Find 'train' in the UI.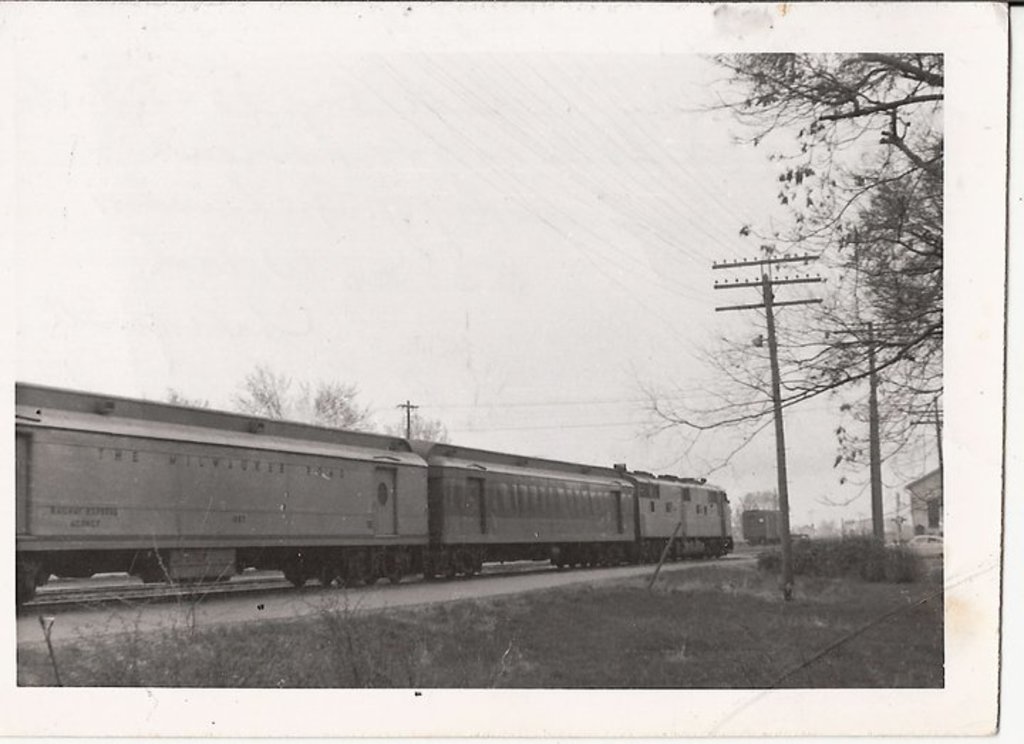
UI element at {"left": 7, "top": 386, "right": 745, "bottom": 607}.
